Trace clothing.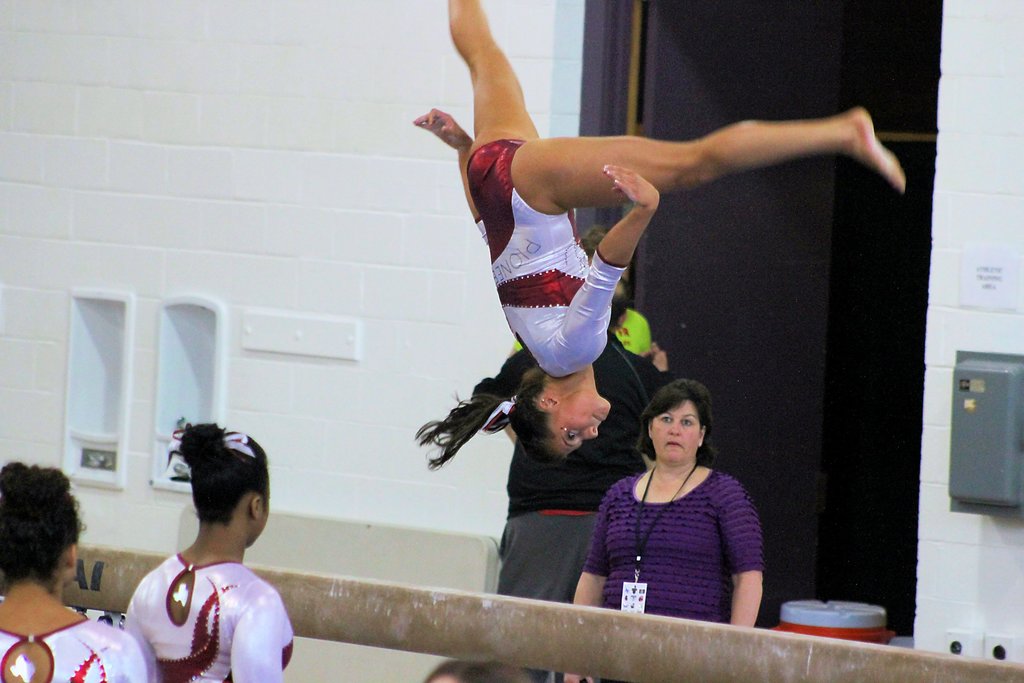
Traced to 589,443,776,628.
